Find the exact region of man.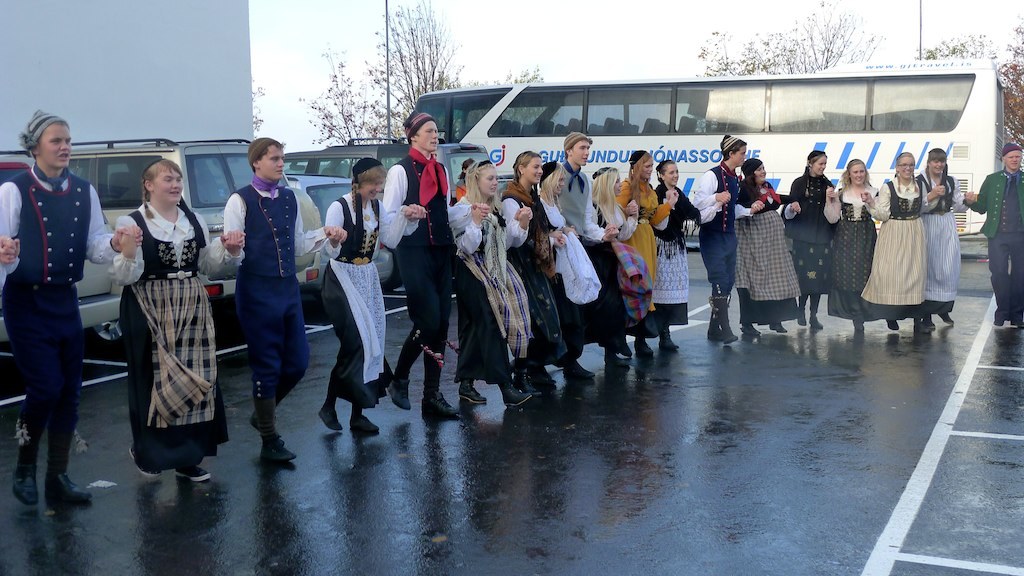
Exact region: [378, 113, 493, 420].
